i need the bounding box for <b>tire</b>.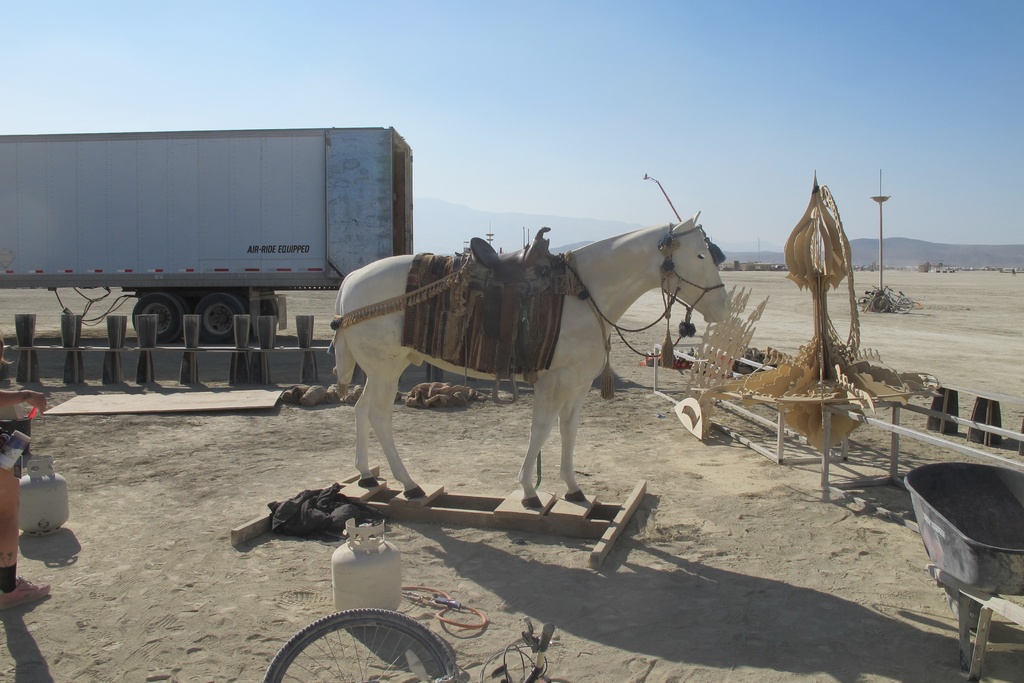
Here it is: [x1=134, y1=295, x2=184, y2=343].
